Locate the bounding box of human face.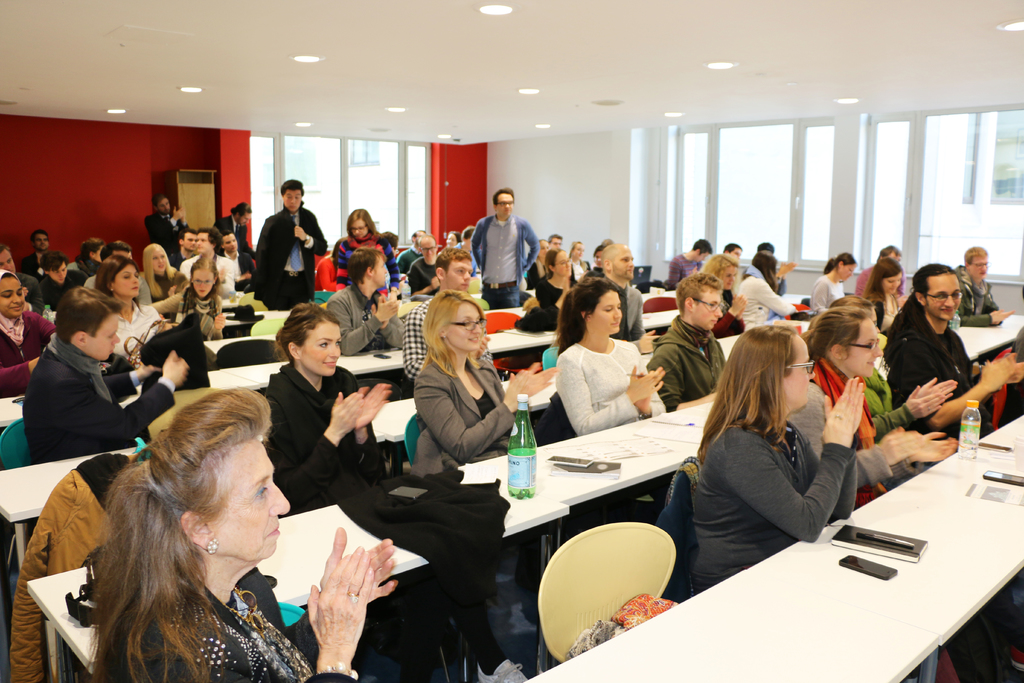
Bounding box: [left=449, top=263, right=474, bottom=294].
